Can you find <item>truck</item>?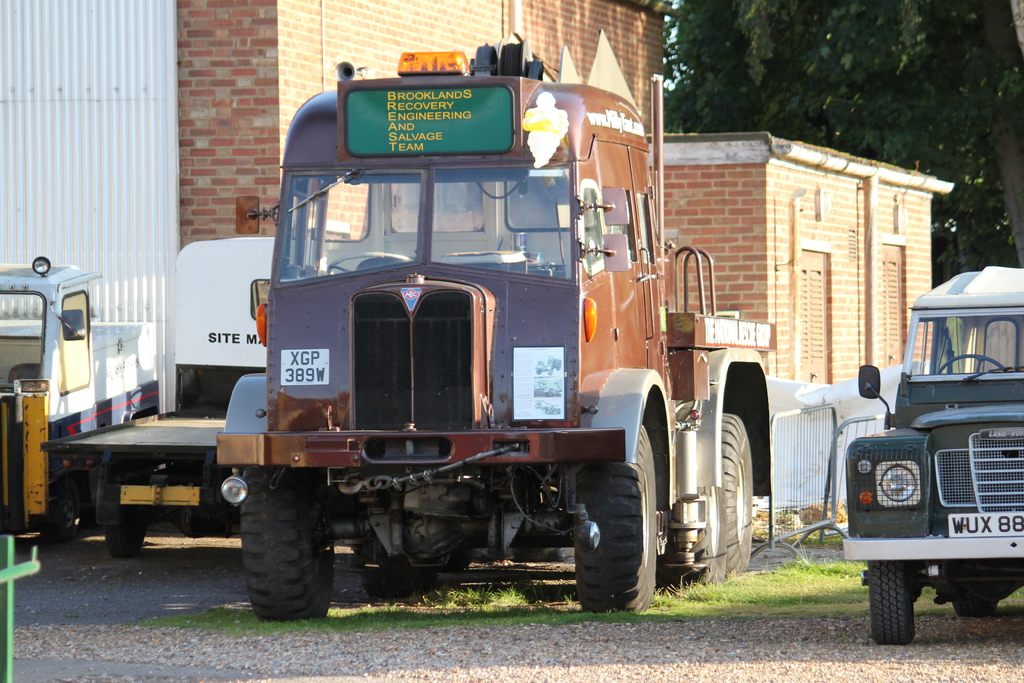
Yes, bounding box: 211,25,786,621.
